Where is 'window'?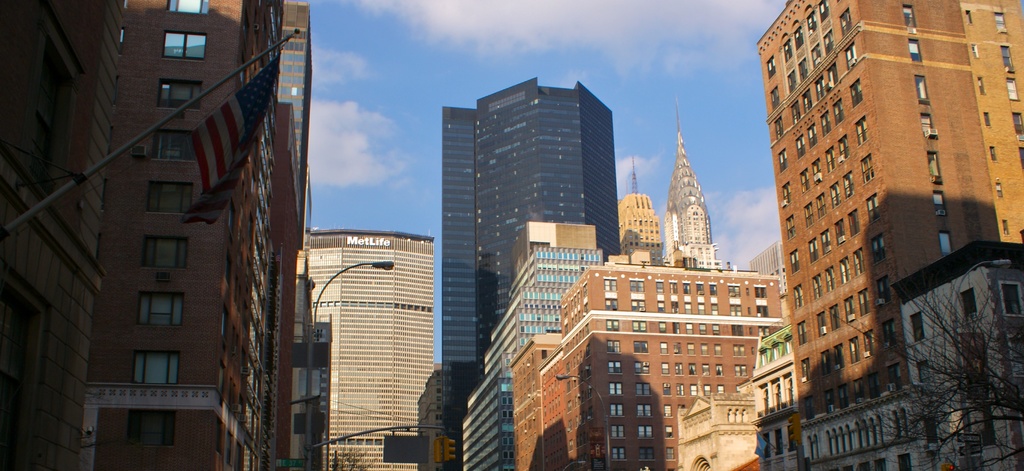
region(673, 320, 683, 335).
